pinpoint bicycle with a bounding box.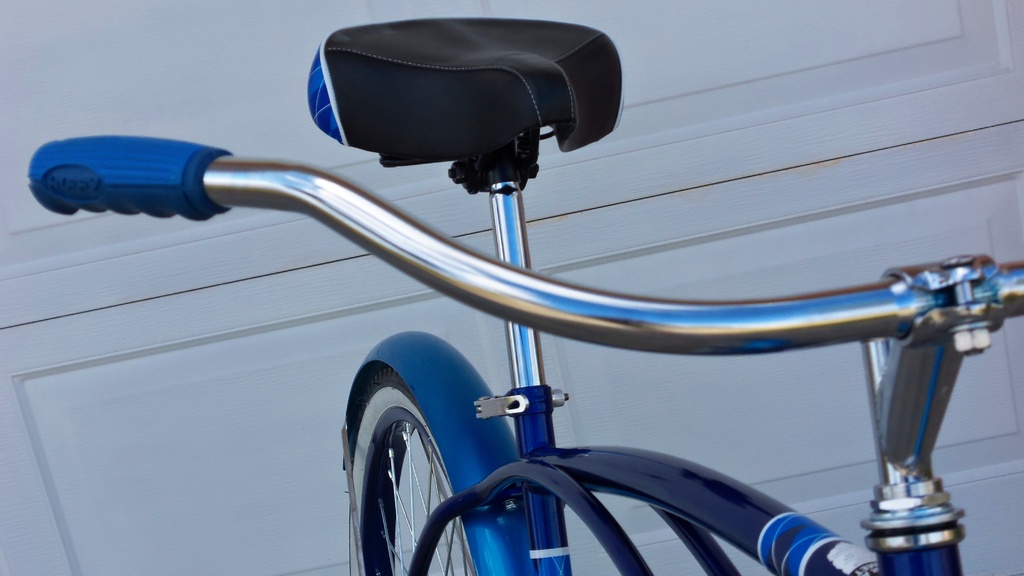
[left=52, top=26, right=1023, bottom=563].
